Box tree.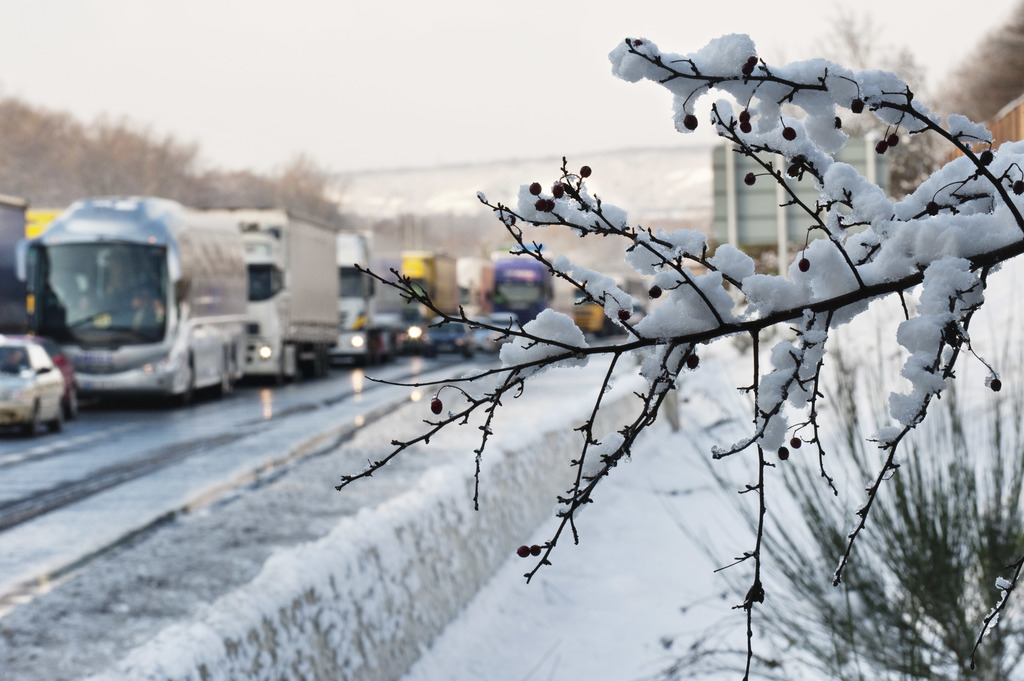
BBox(570, 186, 1023, 680).
